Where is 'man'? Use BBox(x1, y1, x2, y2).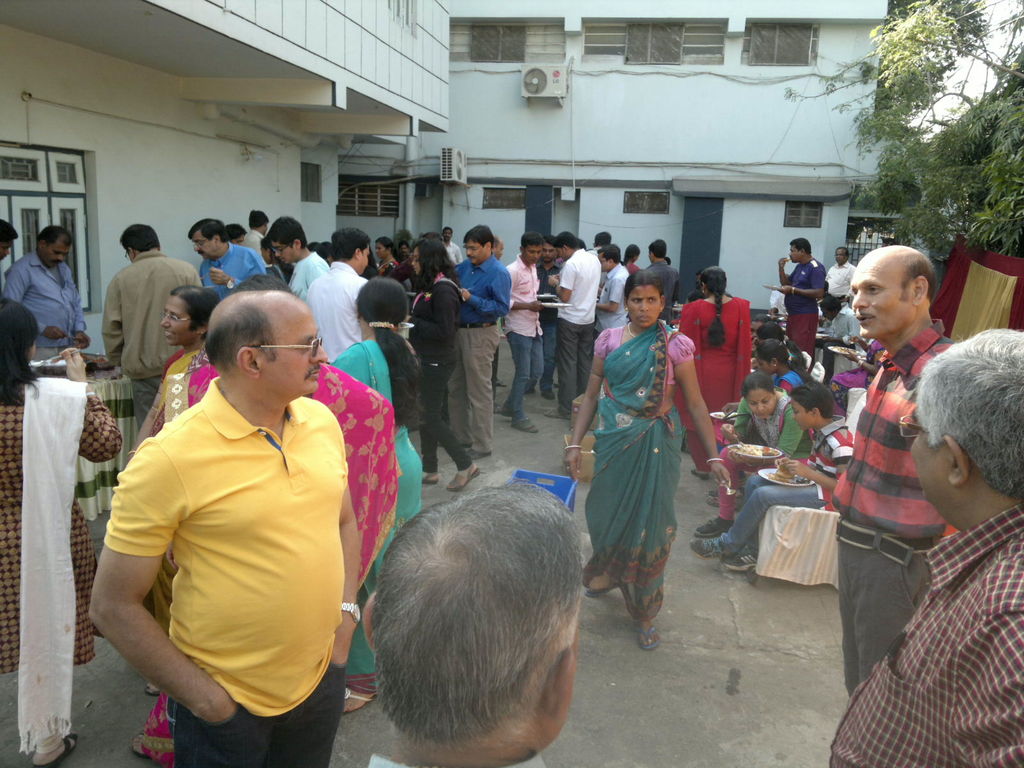
BBox(0, 221, 17, 290).
